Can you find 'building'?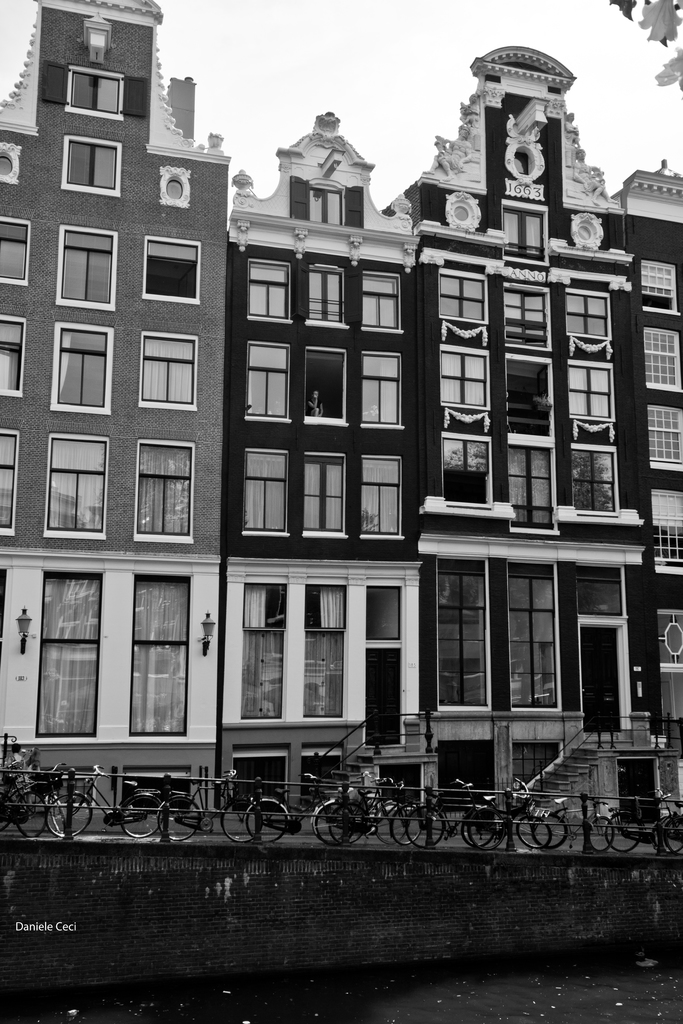
Yes, bounding box: box(432, 45, 639, 817).
